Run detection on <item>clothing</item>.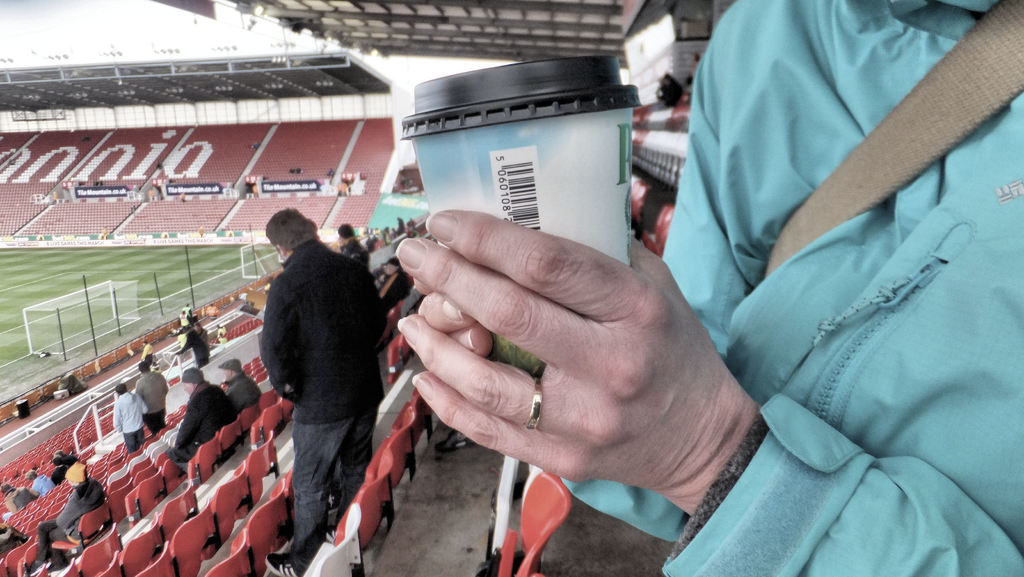
Result: {"x1": 252, "y1": 227, "x2": 390, "y2": 576}.
